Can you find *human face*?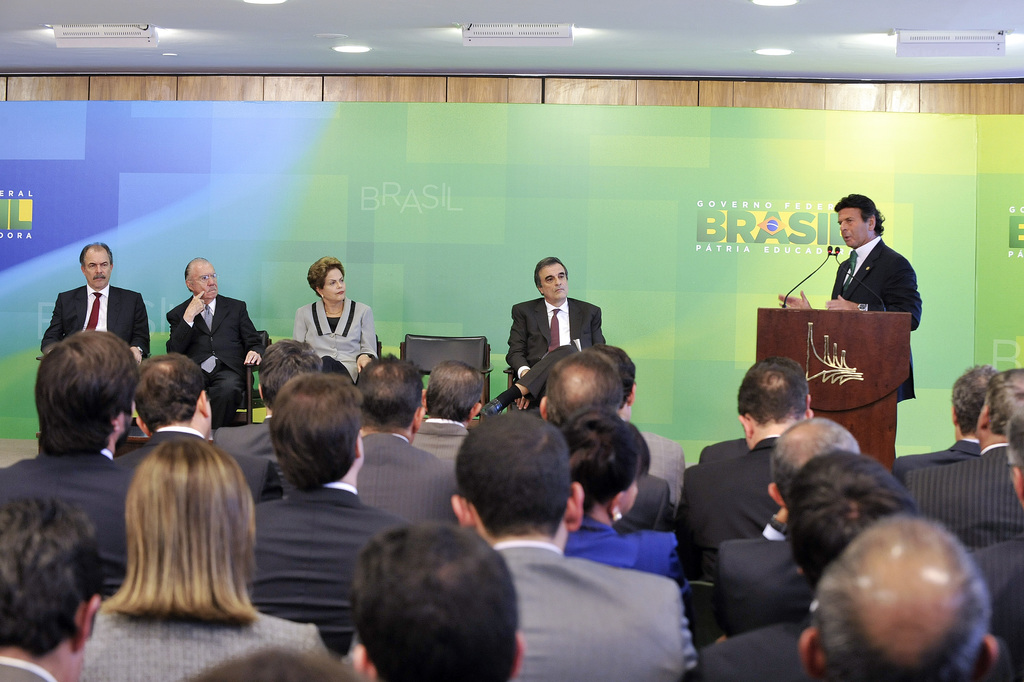
Yes, bounding box: bbox=[187, 263, 218, 302].
